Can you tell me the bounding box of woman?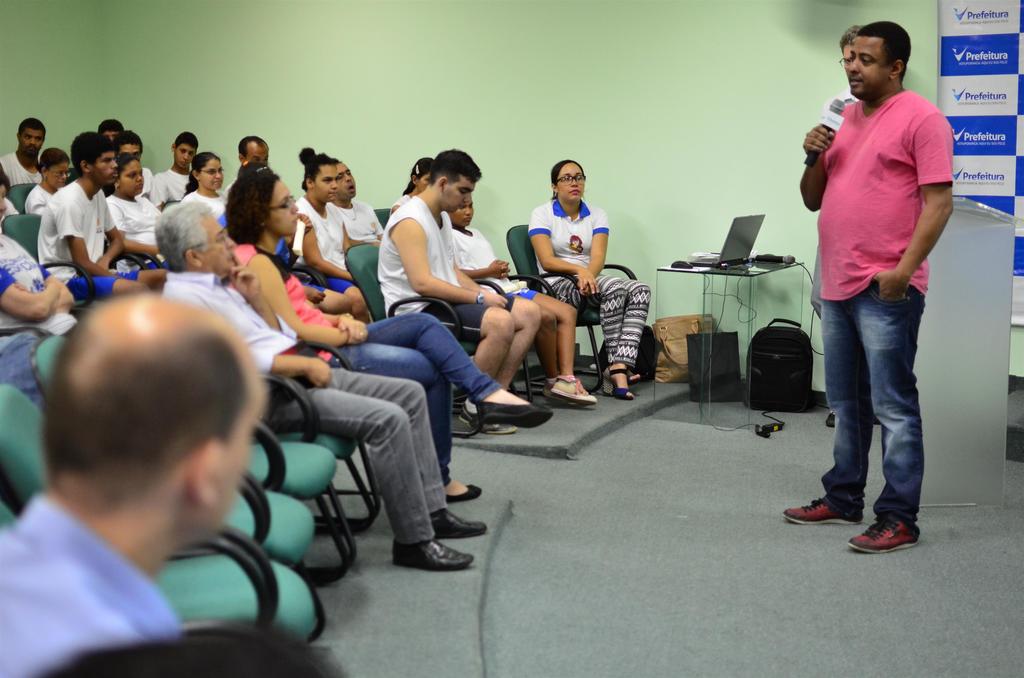
<bbox>114, 159, 177, 255</bbox>.
